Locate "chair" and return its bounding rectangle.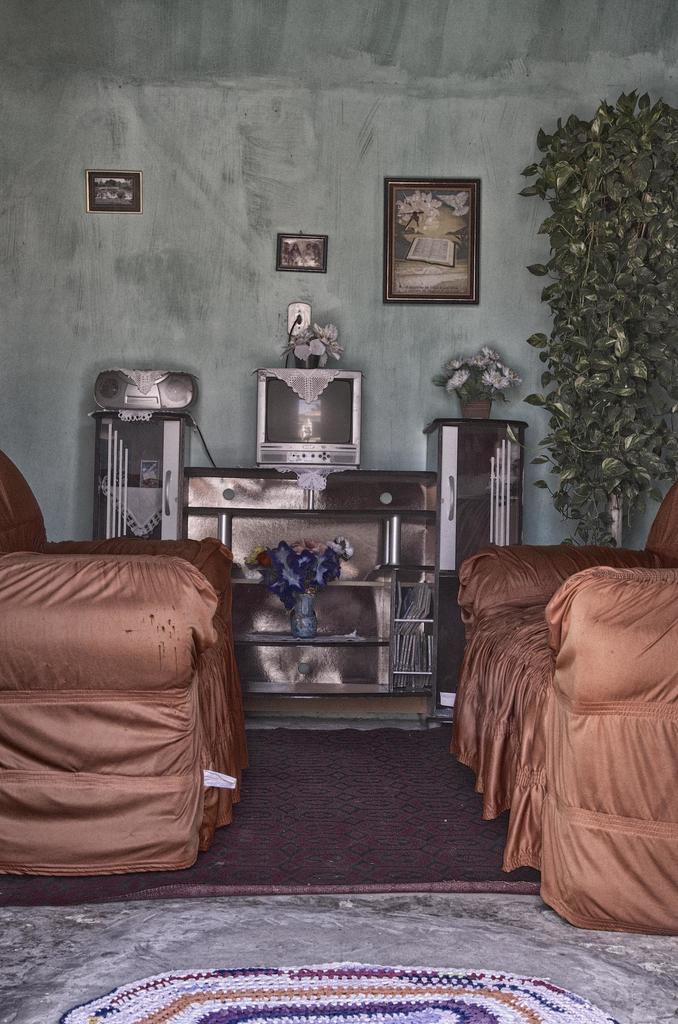
0:447:252:877.
